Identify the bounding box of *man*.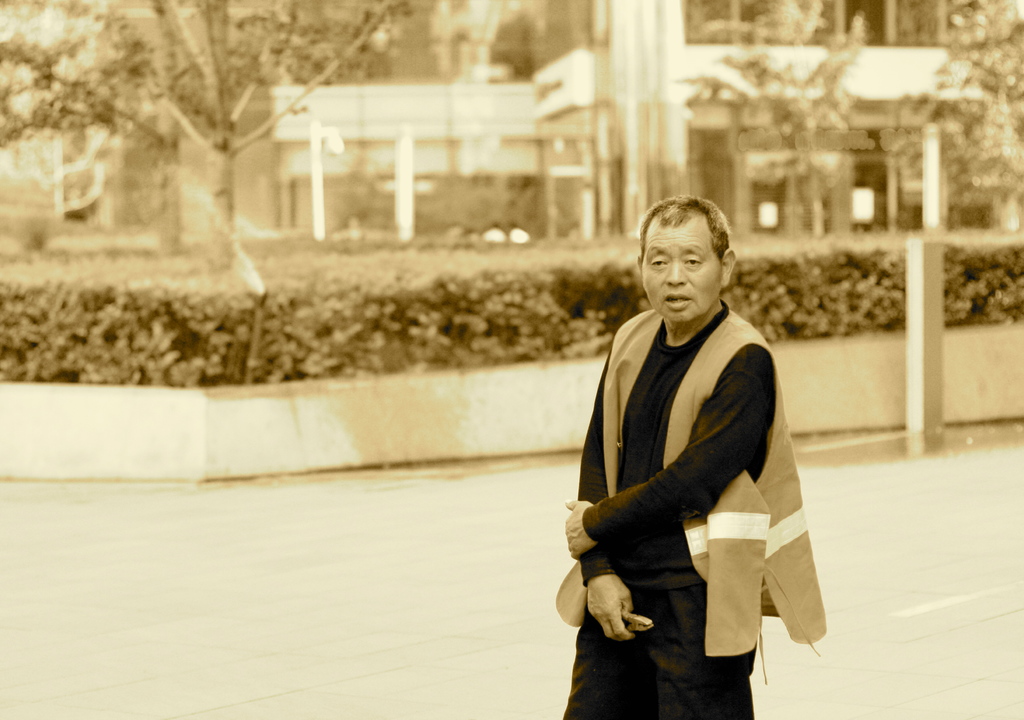
{"x1": 559, "y1": 184, "x2": 822, "y2": 700}.
